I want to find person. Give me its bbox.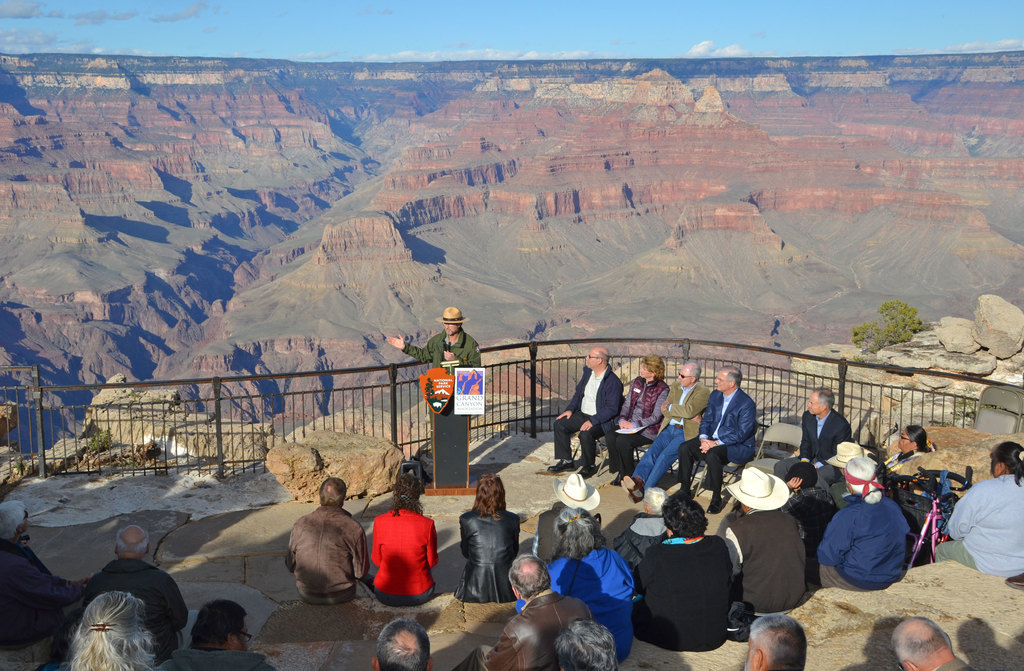
bbox(634, 493, 740, 657).
